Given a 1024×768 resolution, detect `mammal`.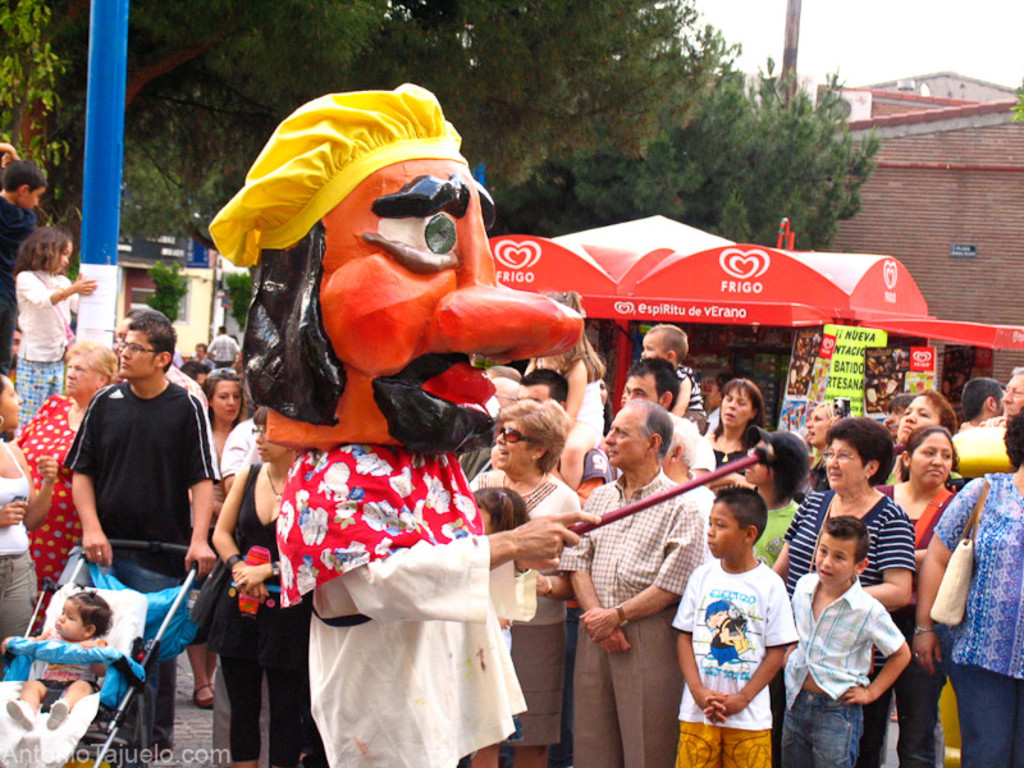
(x1=801, y1=388, x2=860, y2=495).
